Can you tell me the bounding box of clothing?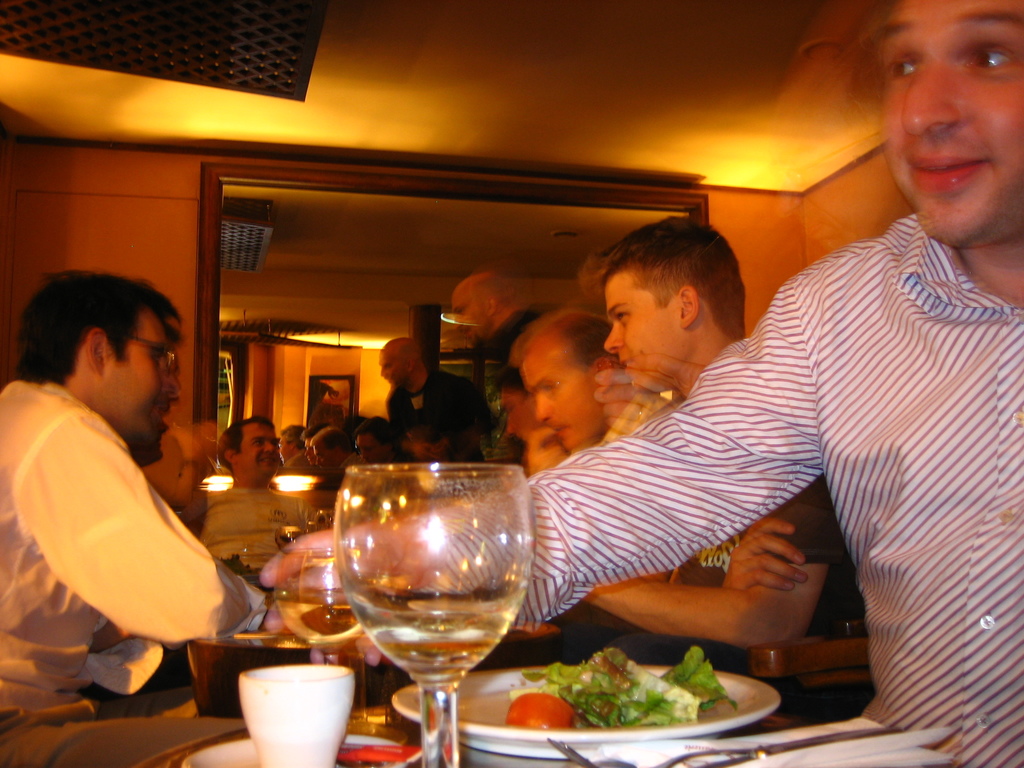
crop(15, 347, 226, 696).
